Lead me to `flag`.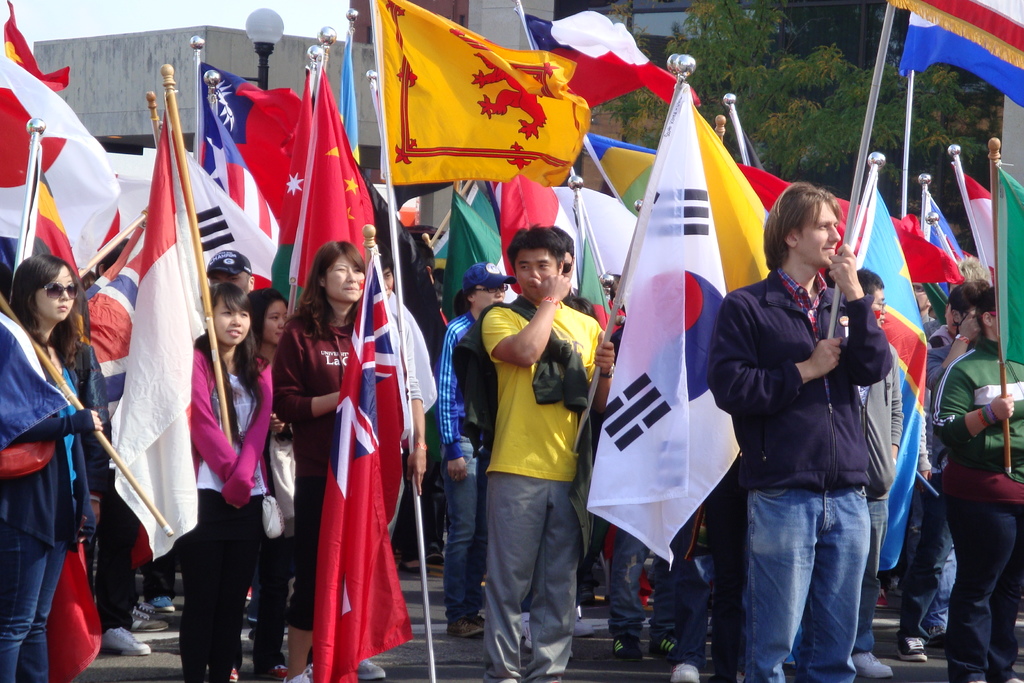
Lead to select_region(961, 160, 1008, 284).
